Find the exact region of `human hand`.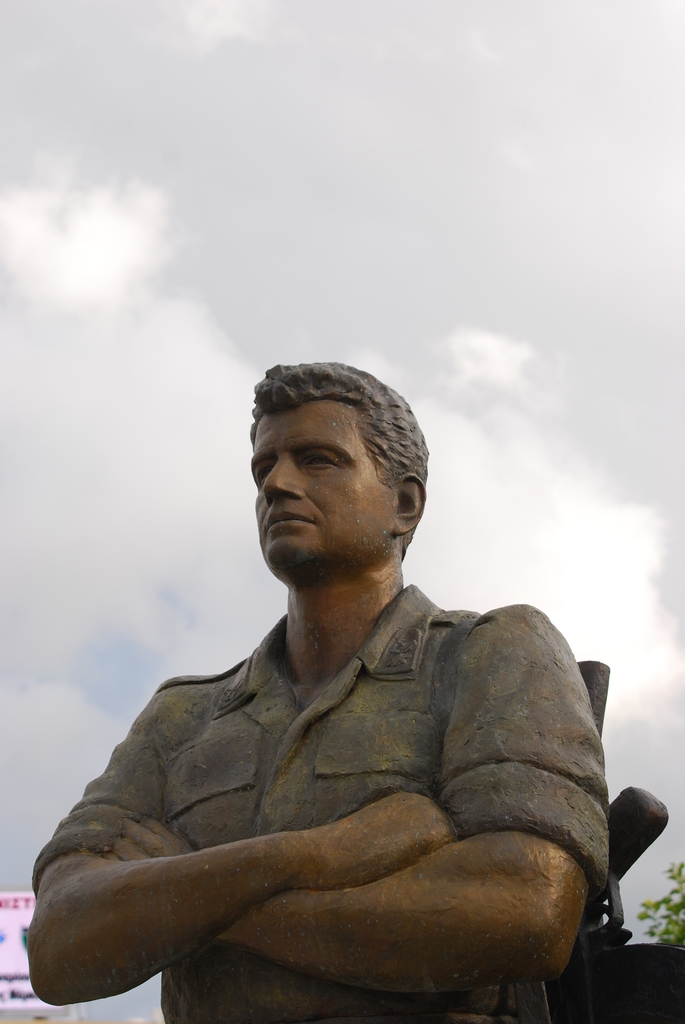
Exact region: <region>317, 790, 473, 877</region>.
